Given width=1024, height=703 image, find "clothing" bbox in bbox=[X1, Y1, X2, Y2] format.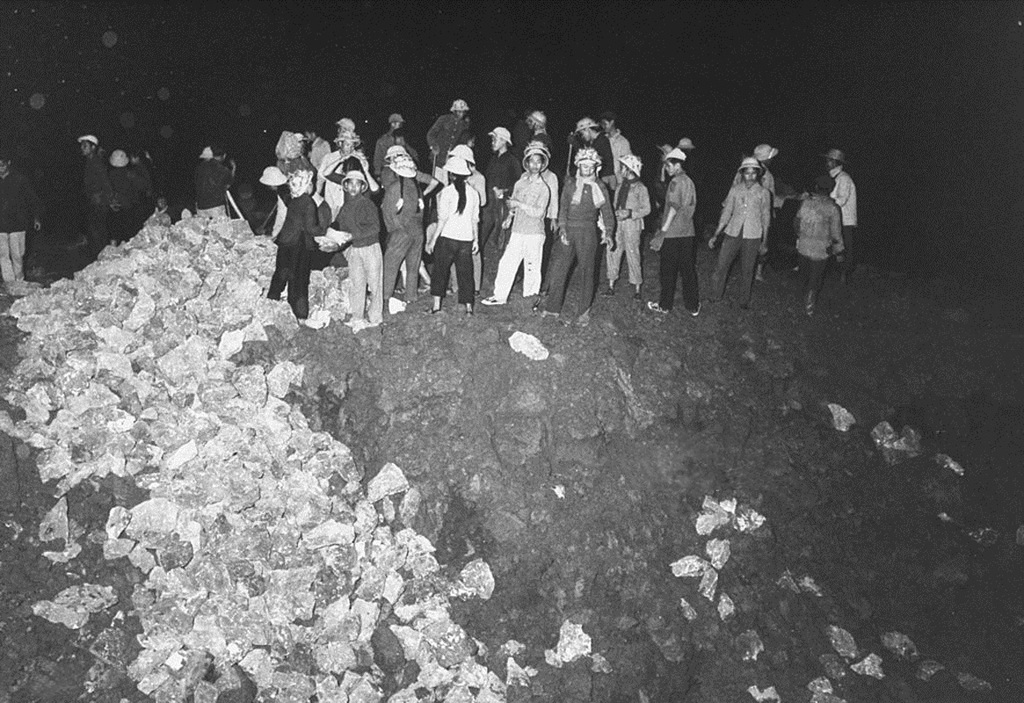
bbox=[653, 179, 706, 312].
